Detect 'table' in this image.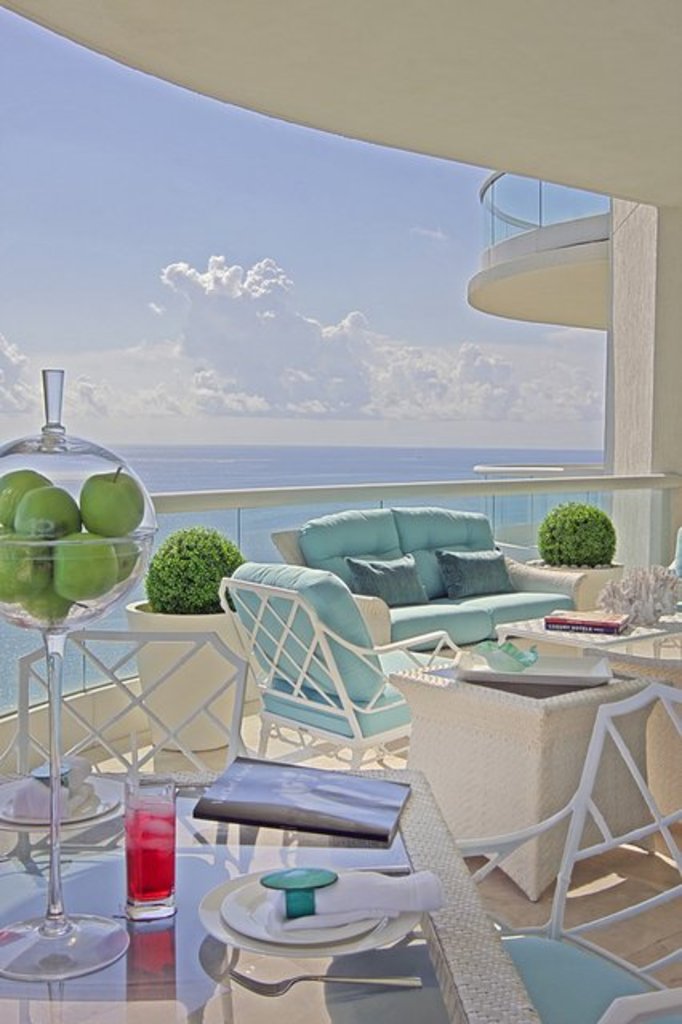
Detection: bbox=[0, 766, 543, 1022].
